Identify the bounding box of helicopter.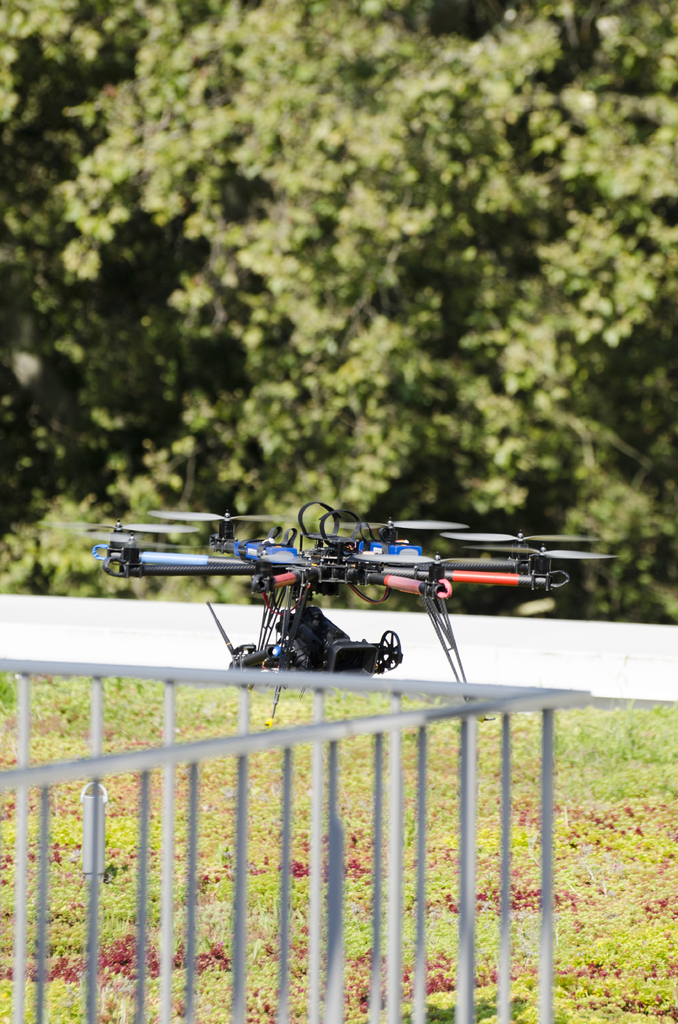
(x1=95, y1=490, x2=544, y2=703).
